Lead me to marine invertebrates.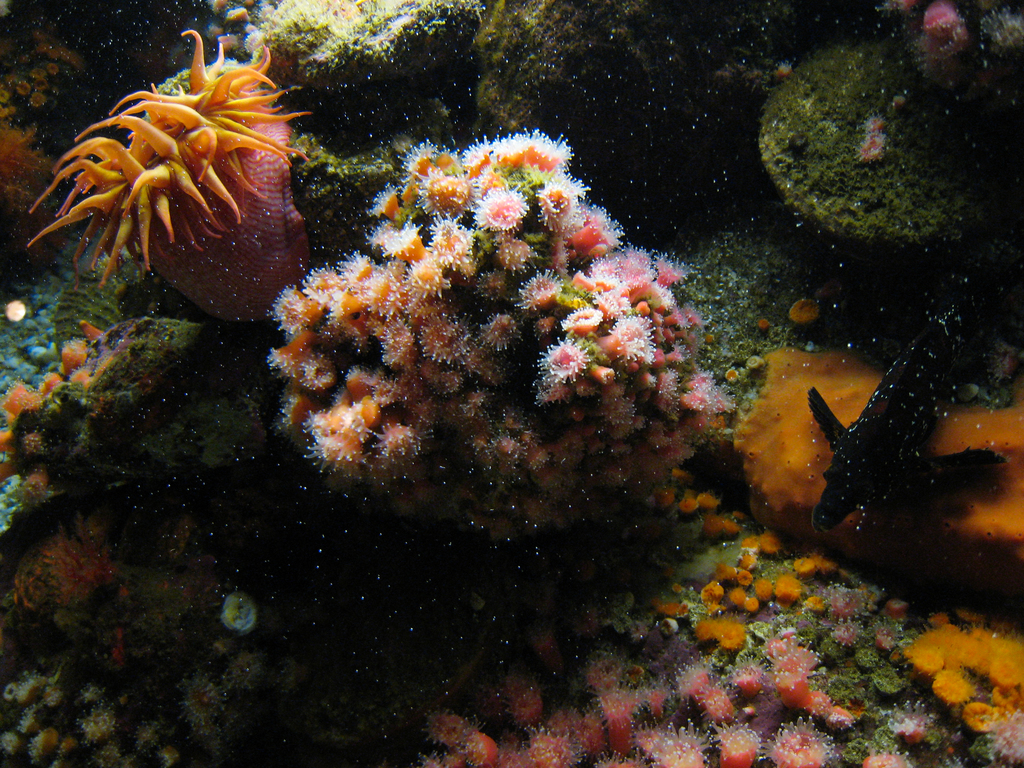
Lead to BBox(587, 681, 654, 756).
